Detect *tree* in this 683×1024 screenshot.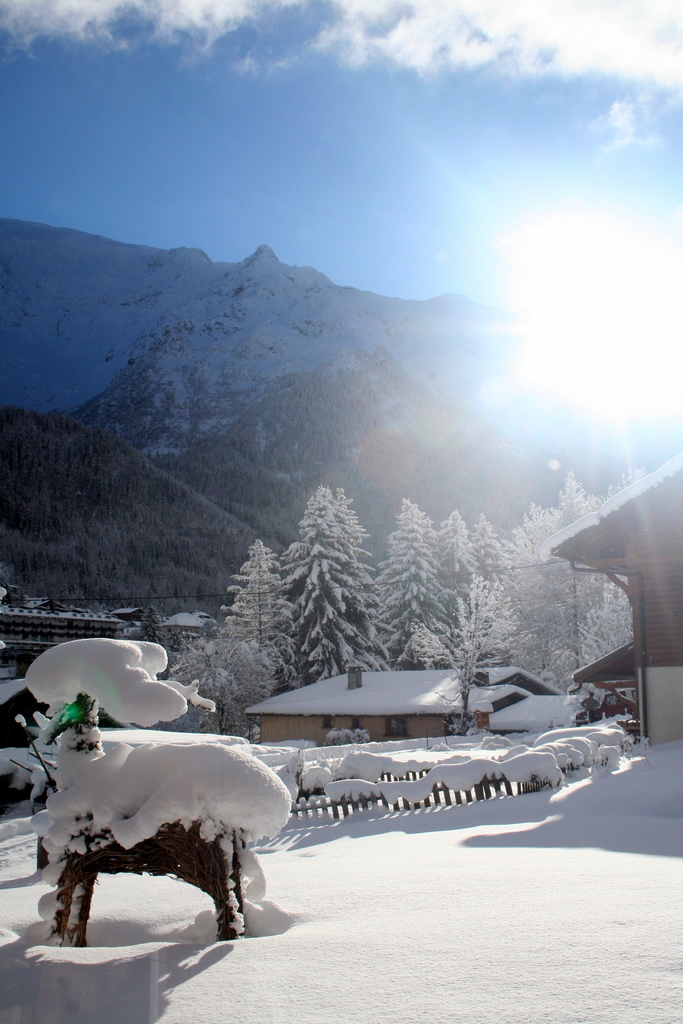
Detection: [x1=157, y1=632, x2=274, y2=734].
